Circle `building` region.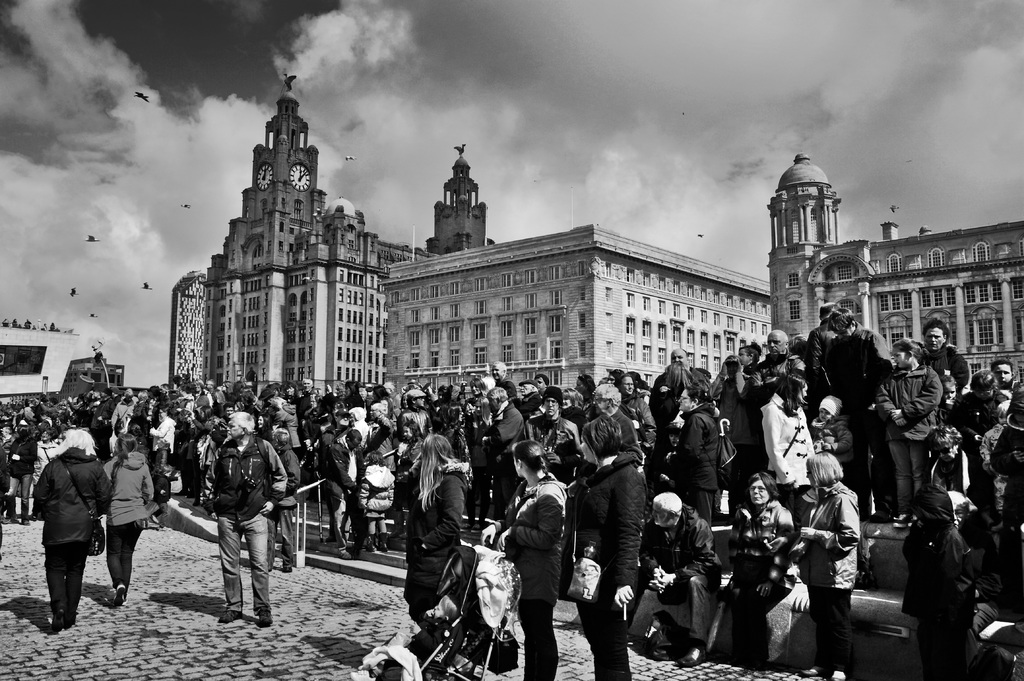
Region: box(0, 321, 79, 405).
